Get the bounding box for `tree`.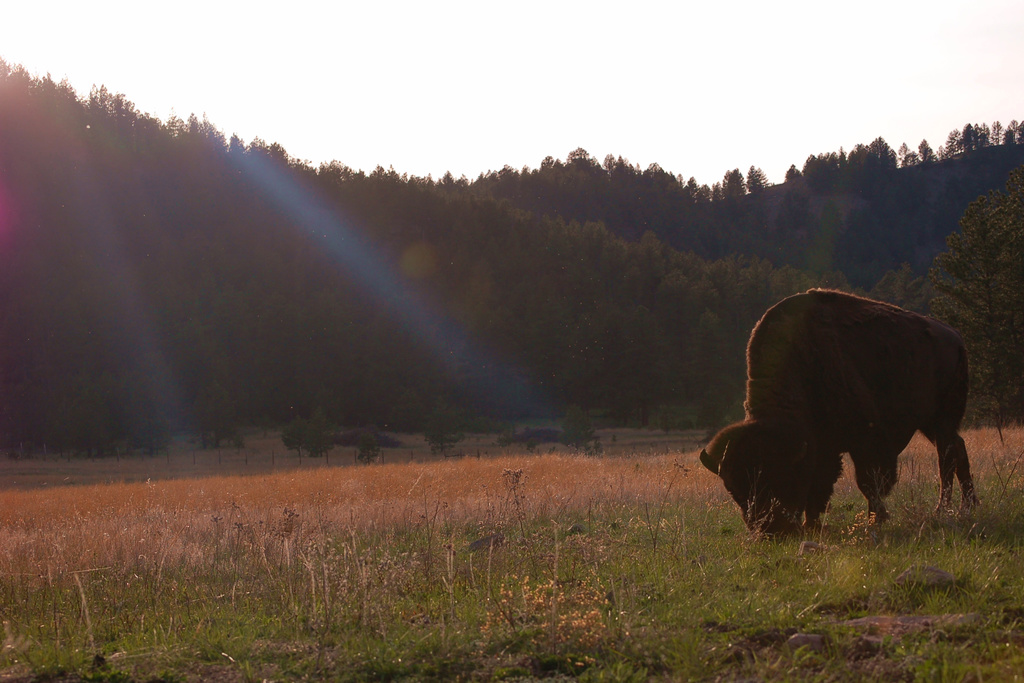
region(800, 144, 847, 178).
